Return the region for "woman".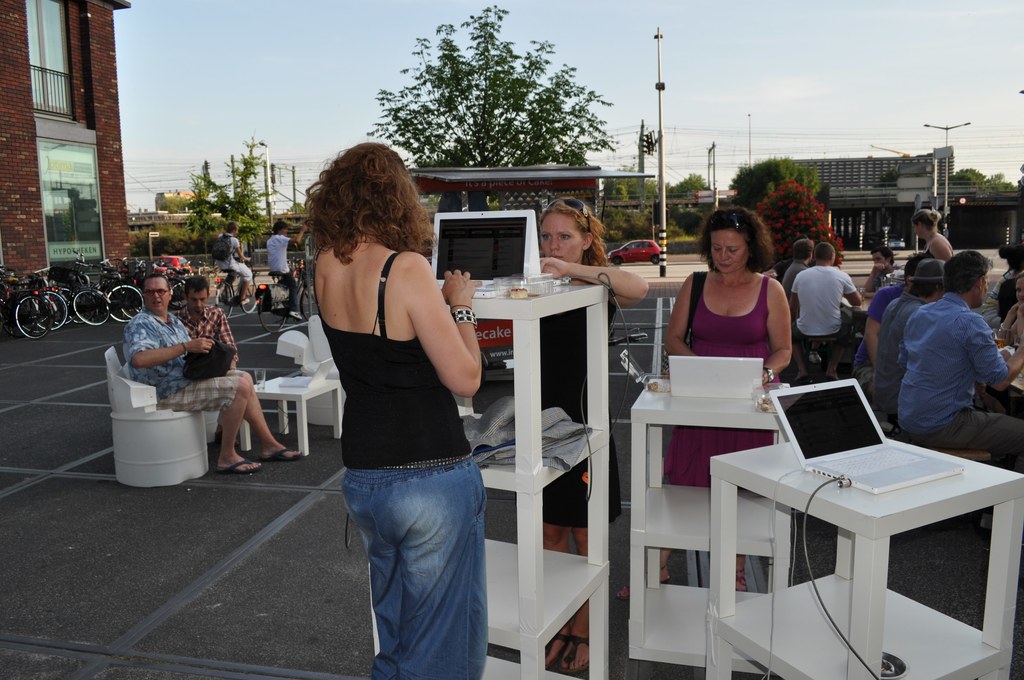
[x1=910, y1=210, x2=959, y2=263].
